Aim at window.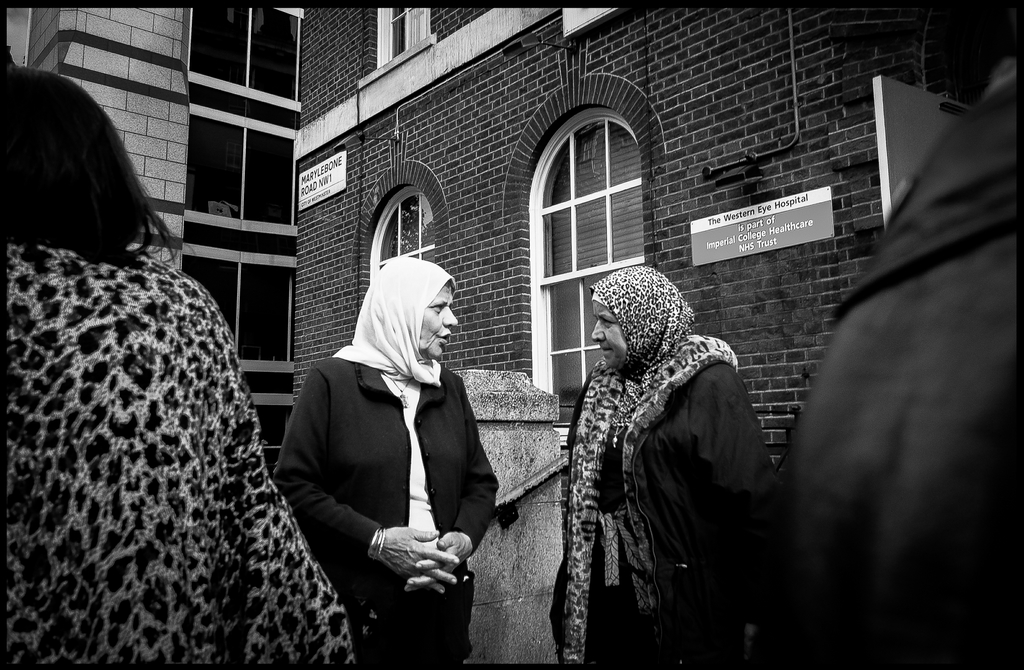
Aimed at region(186, 108, 299, 223).
